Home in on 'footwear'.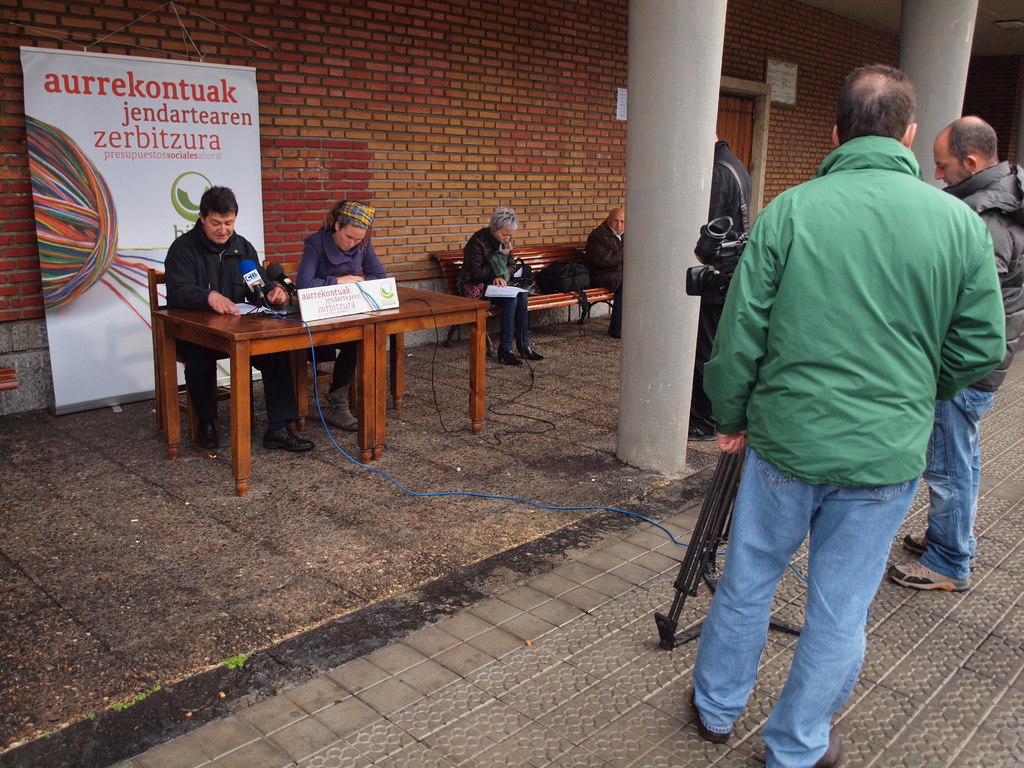
Homed in at x1=890 y1=554 x2=964 y2=591.
